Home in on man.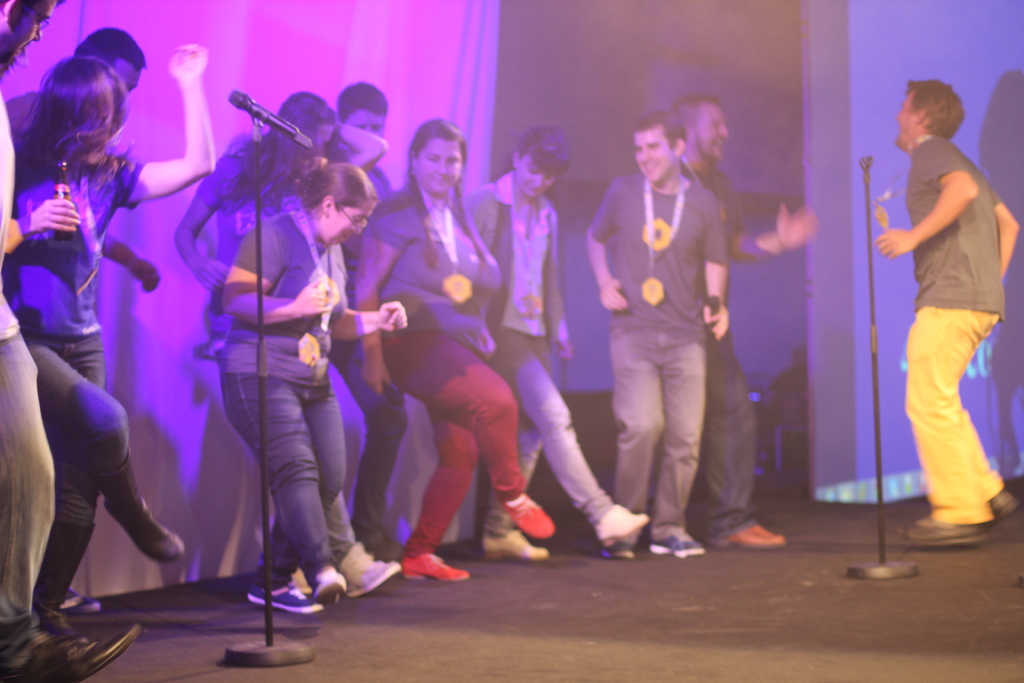
Homed in at l=3, t=29, r=147, b=150.
